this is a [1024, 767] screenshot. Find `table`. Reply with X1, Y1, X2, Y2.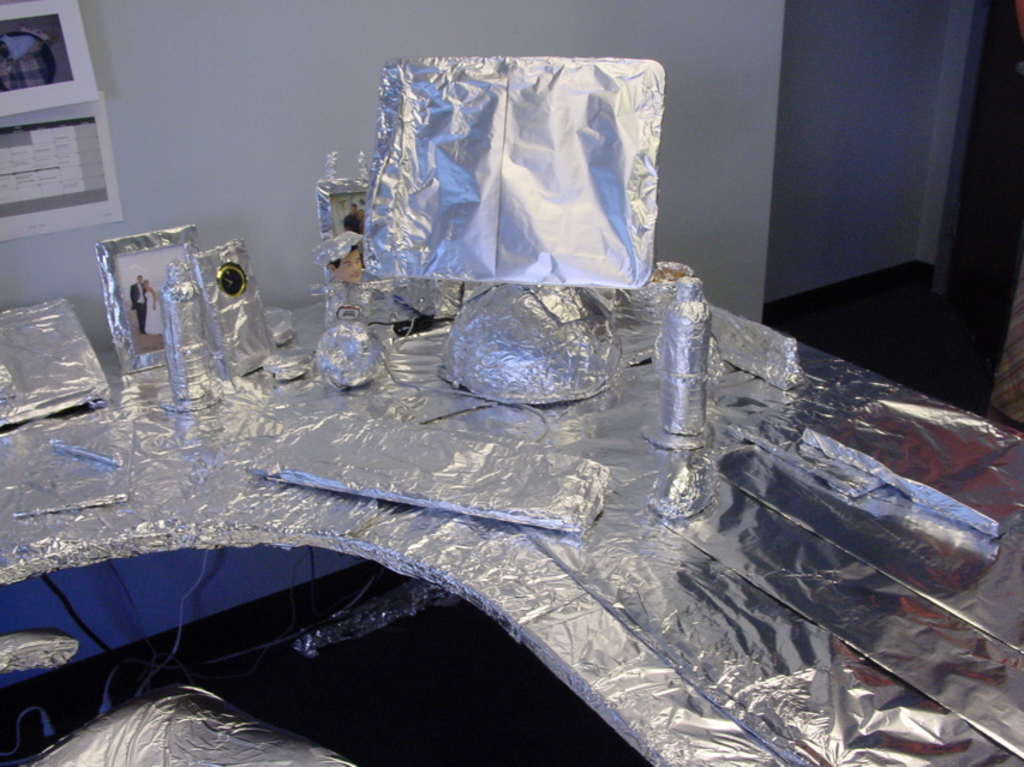
0, 298, 1023, 766.
